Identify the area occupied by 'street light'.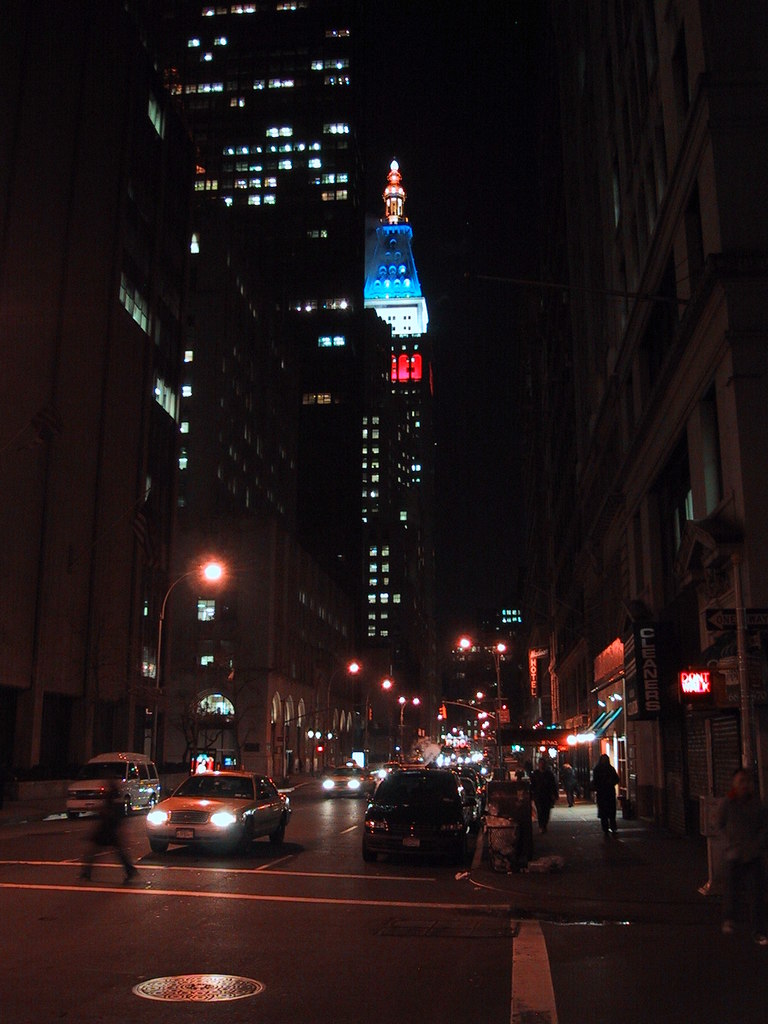
Area: locate(389, 692, 420, 742).
